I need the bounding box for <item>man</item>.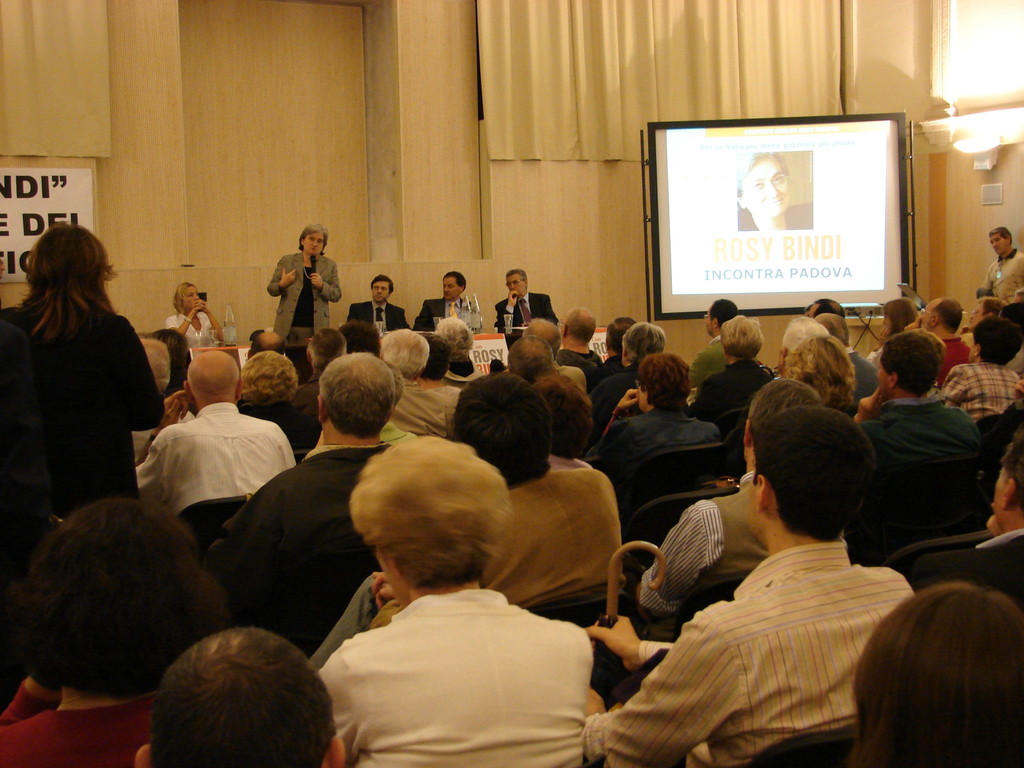
Here it is: (x1=417, y1=270, x2=477, y2=330).
